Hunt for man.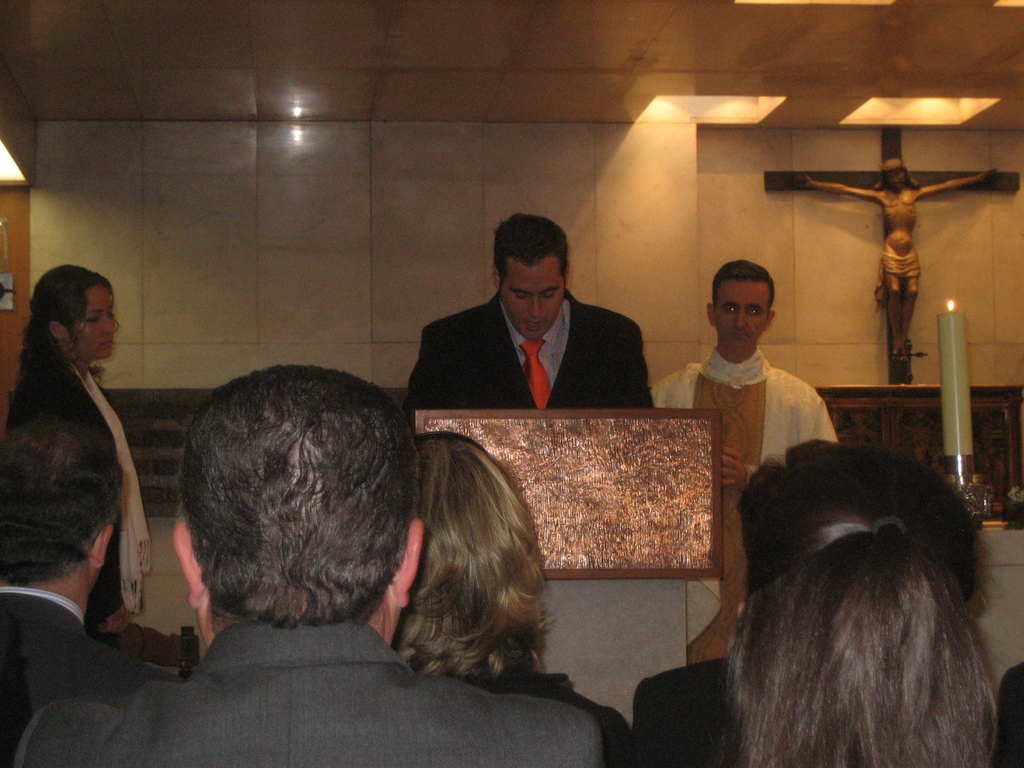
Hunted down at 0/397/163/767.
